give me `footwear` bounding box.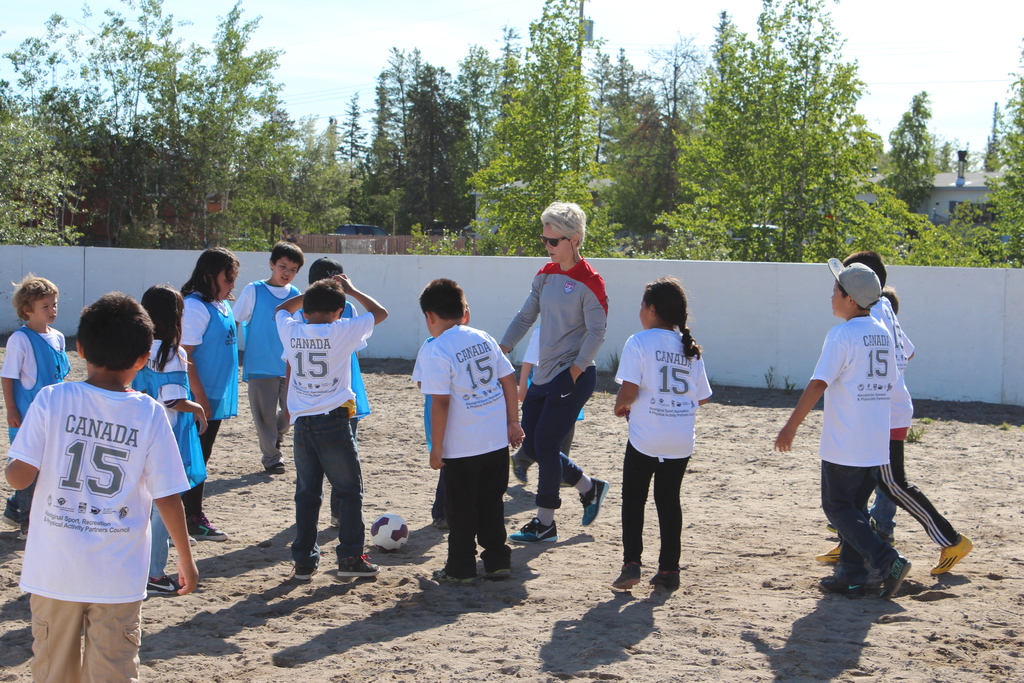
x1=11, y1=523, x2=31, y2=540.
